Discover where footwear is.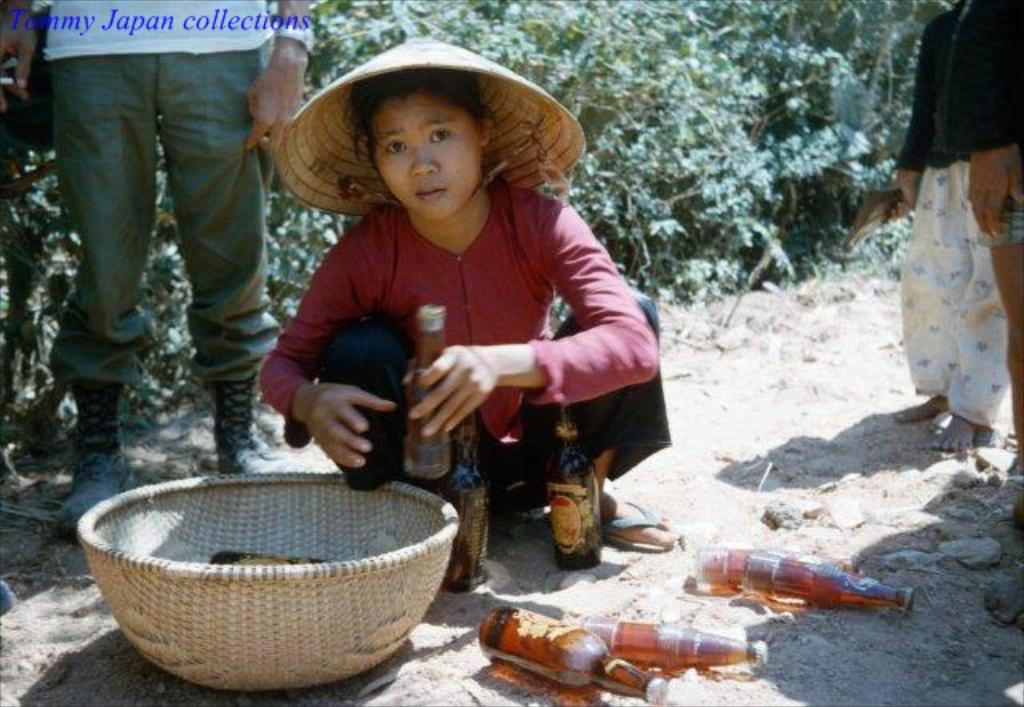
Discovered at crop(211, 376, 315, 473).
